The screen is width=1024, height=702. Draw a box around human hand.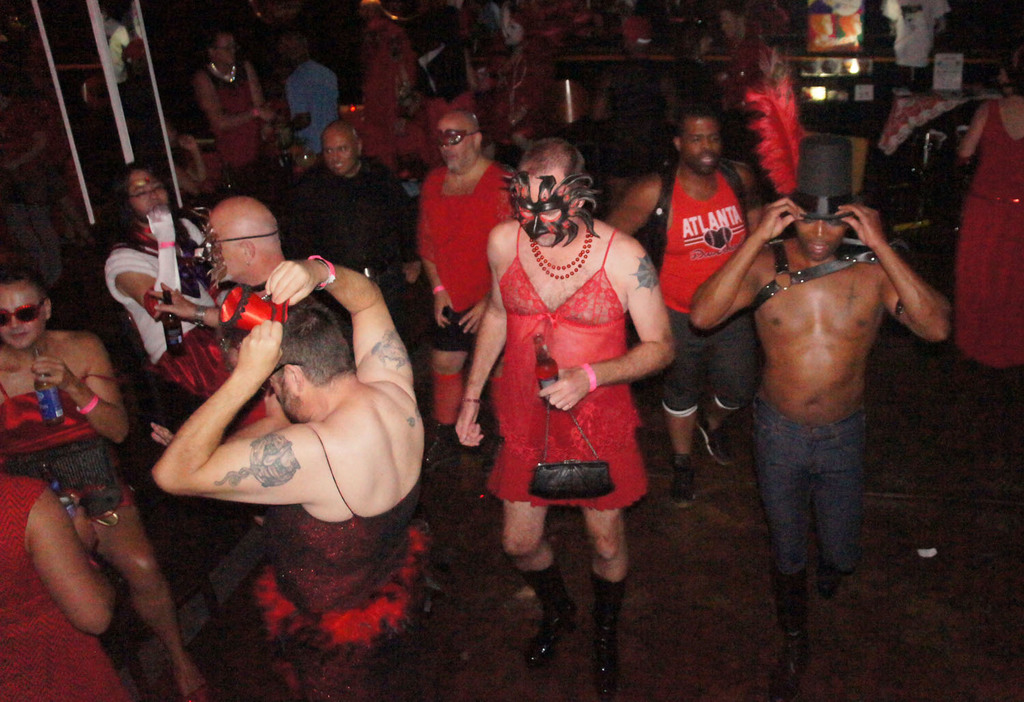
147,420,175,450.
